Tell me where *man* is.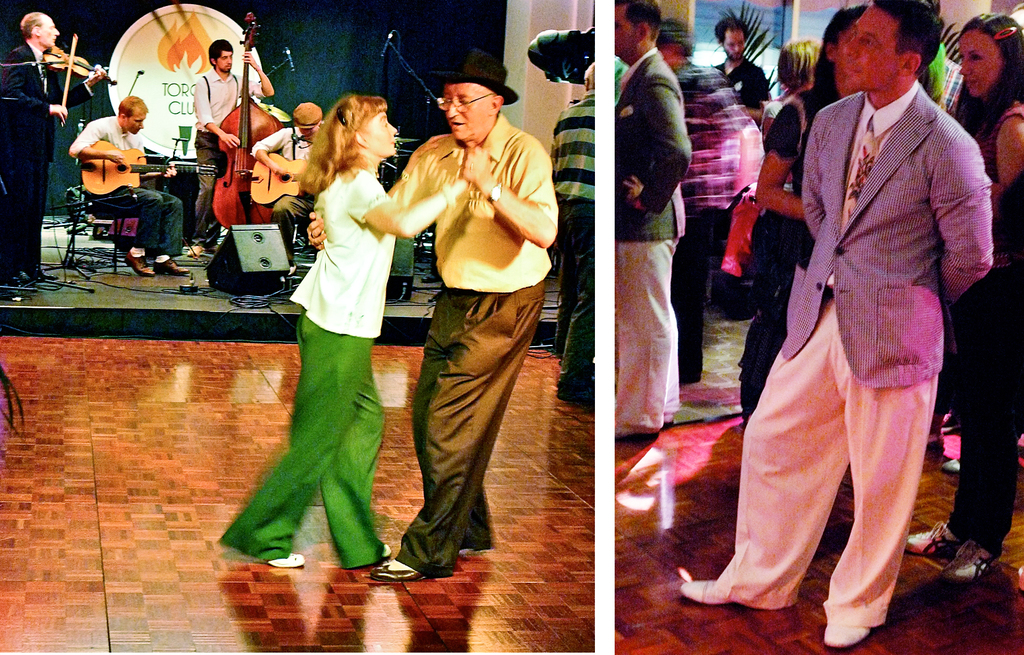
*man* is at <bbox>307, 49, 559, 581</bbox>.
